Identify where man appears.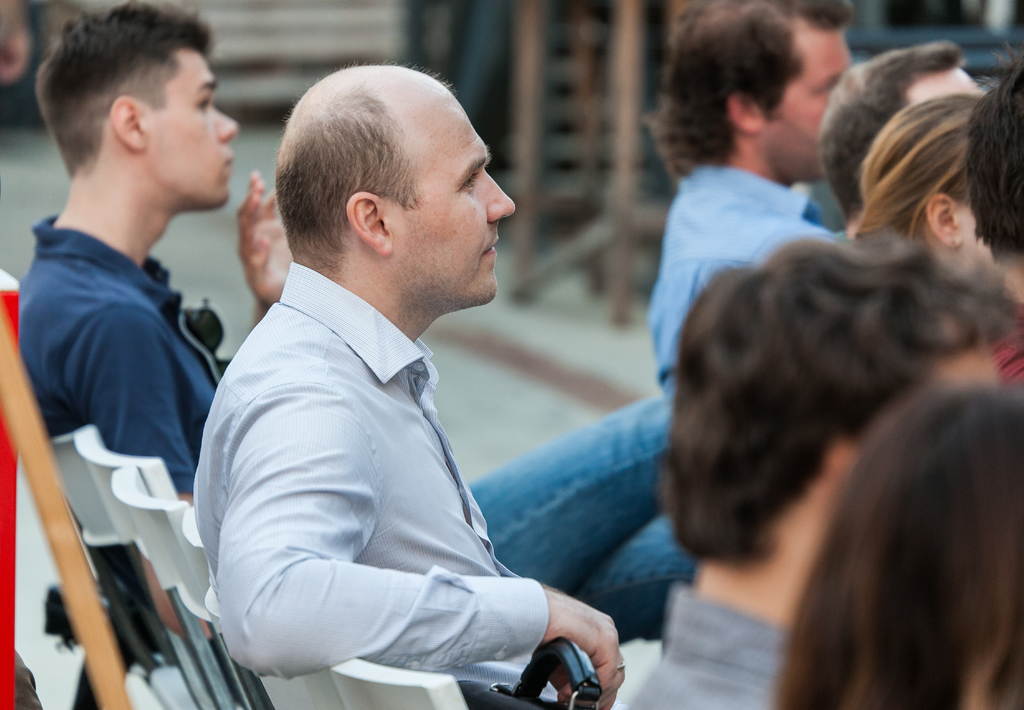
Appears at <box>17,0,689,650</box>.
